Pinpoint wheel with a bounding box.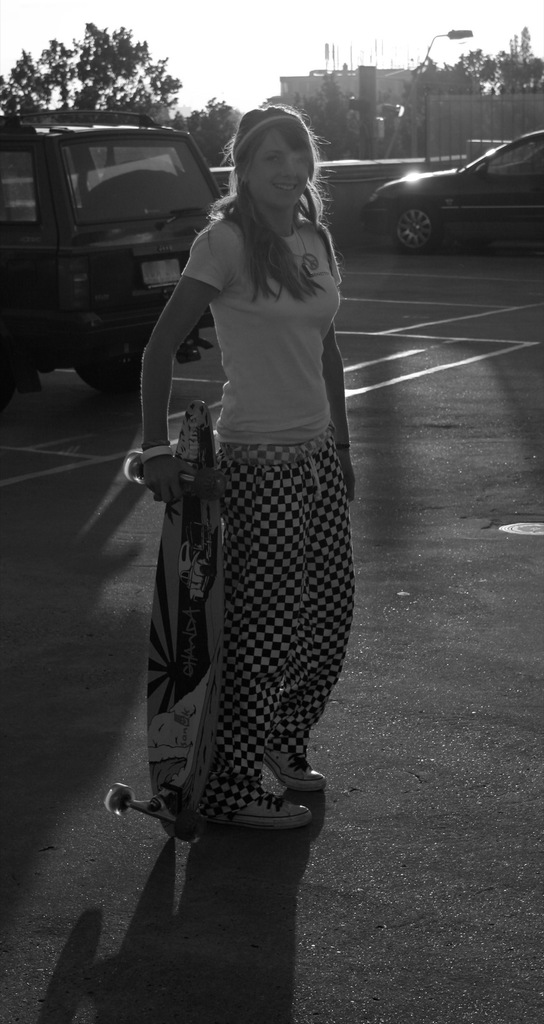
<box>174,813,205,841</box>.
